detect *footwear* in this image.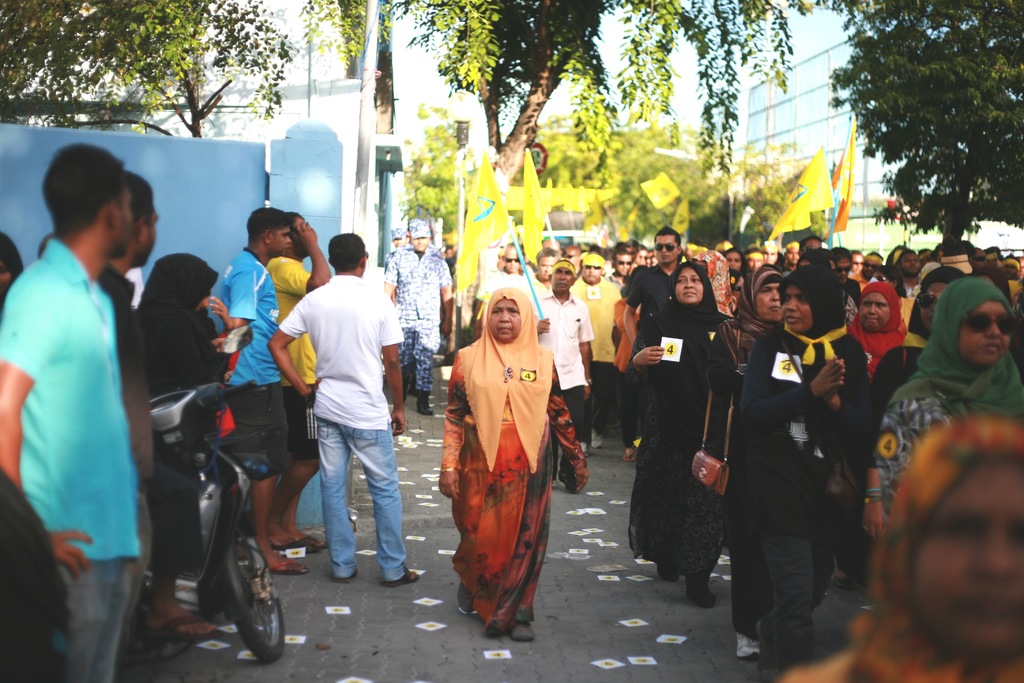
Detection: <box>380,566,420,585</box>.
